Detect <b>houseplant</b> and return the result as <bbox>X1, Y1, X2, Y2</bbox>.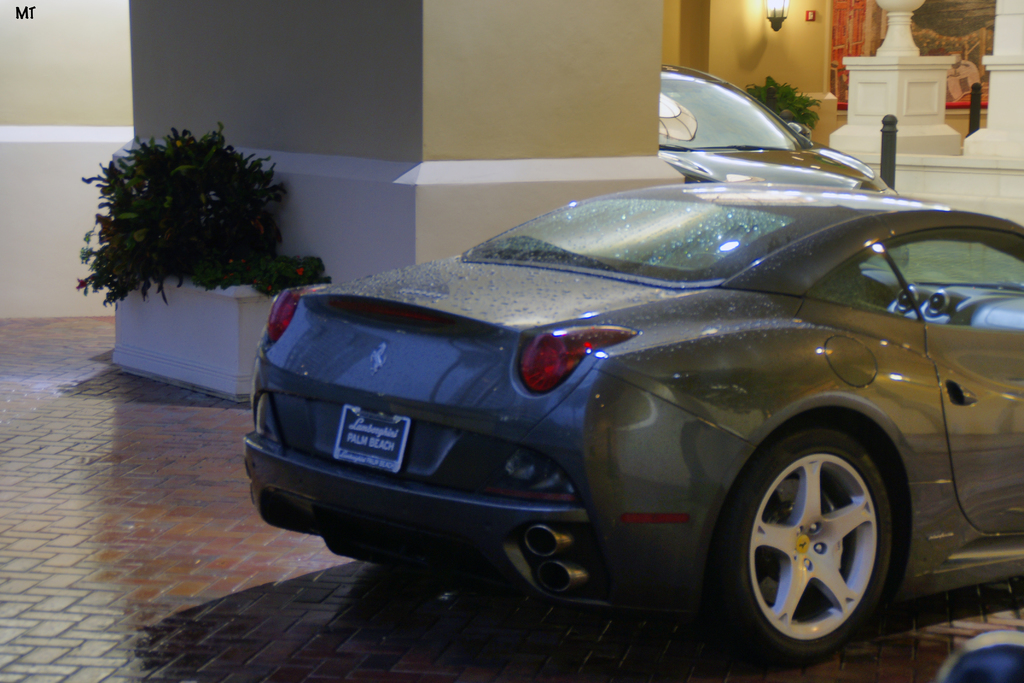
<bbox>730, 79, 832, 167</bbox>.
